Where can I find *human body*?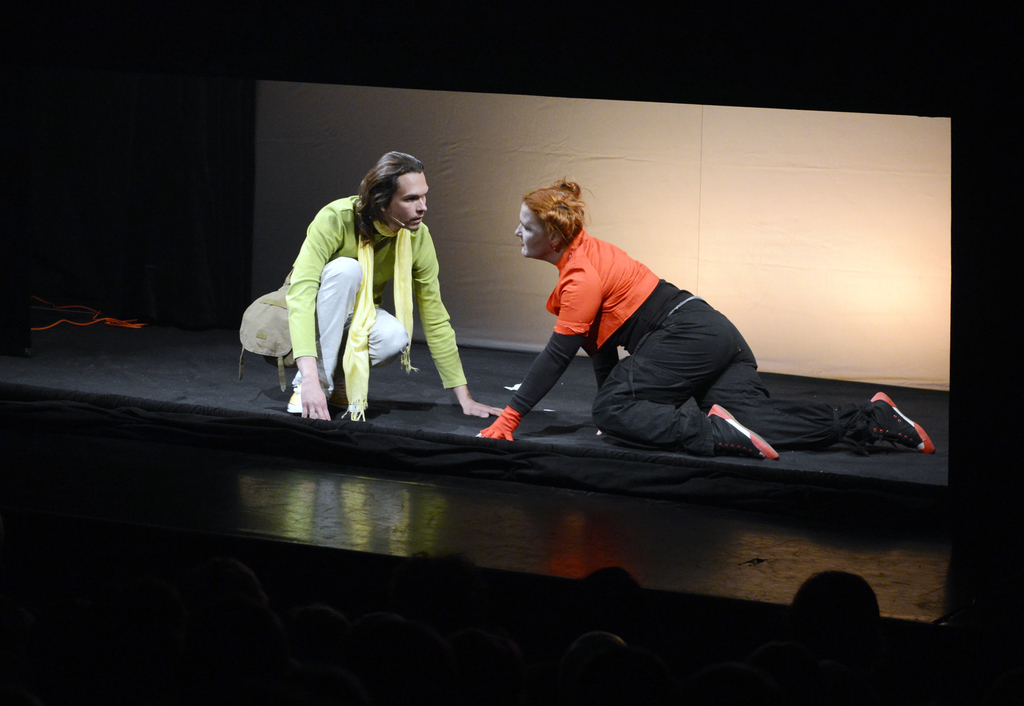
You can find it at (x1=260, y1=152, x2=484, y2=433).
